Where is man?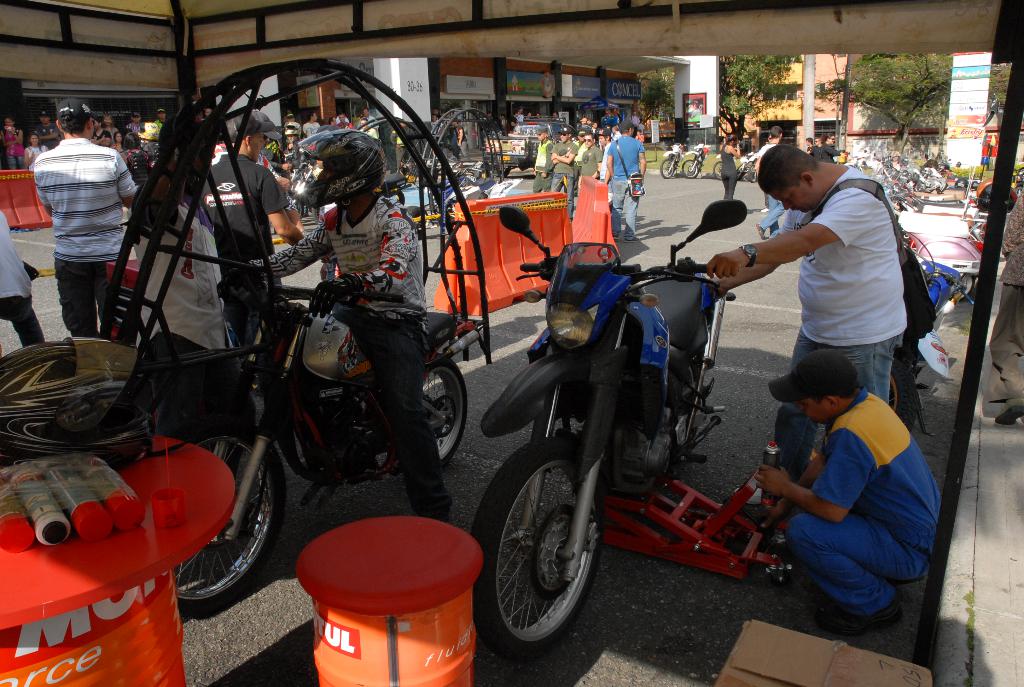
rect(0, 203, 47, 349).
